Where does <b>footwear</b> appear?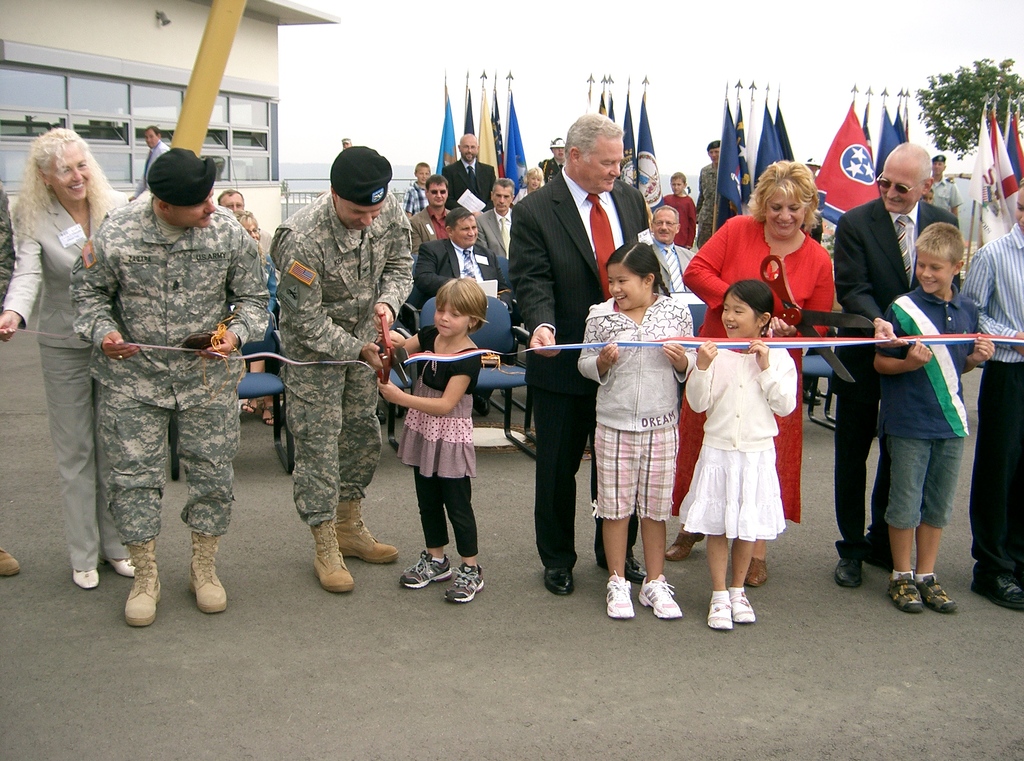
Appears at 312,518,357,592.
